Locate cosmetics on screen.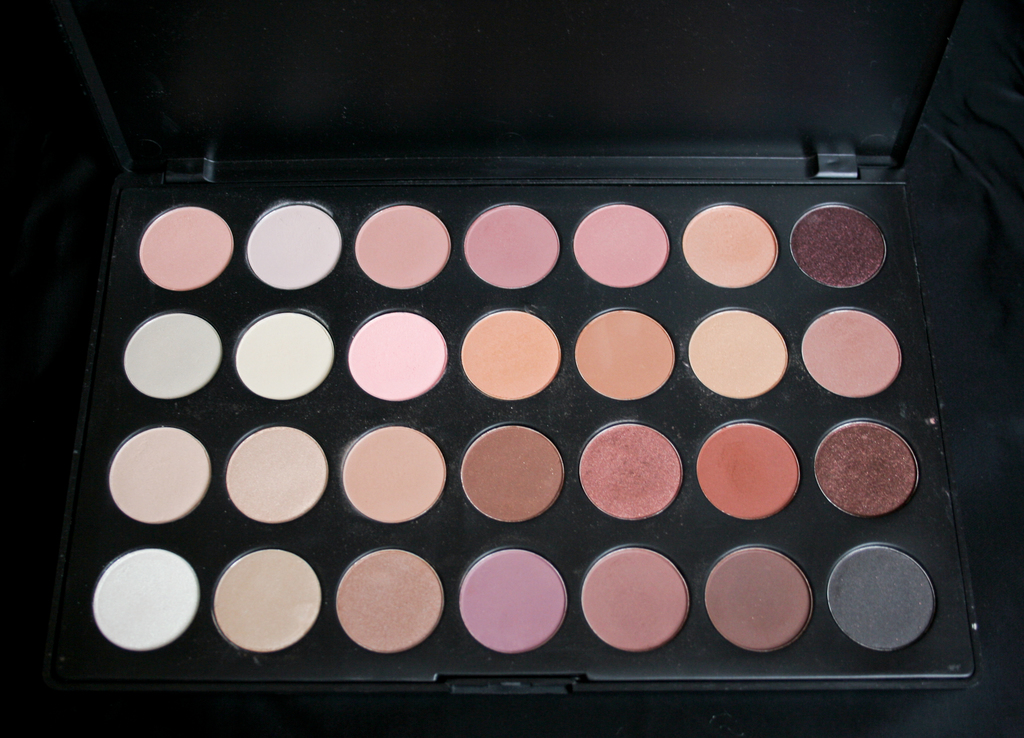
On screen at 355, 199, 453, 287.
